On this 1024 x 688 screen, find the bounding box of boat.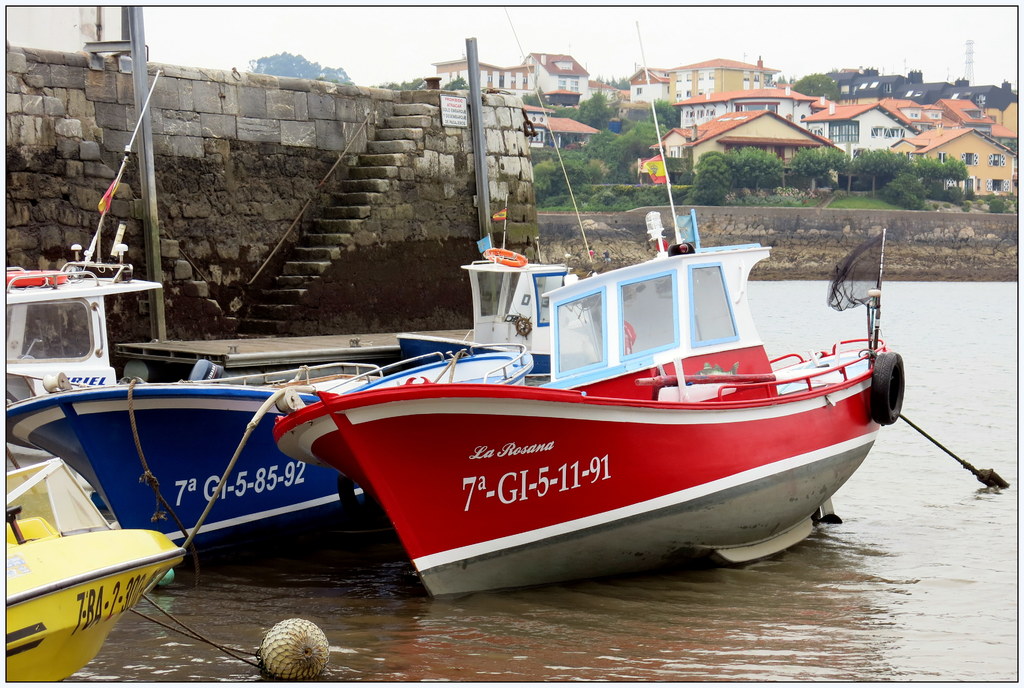
Bounding box: pyautogui.locateOnScreen(0, 361, 529, 569).
